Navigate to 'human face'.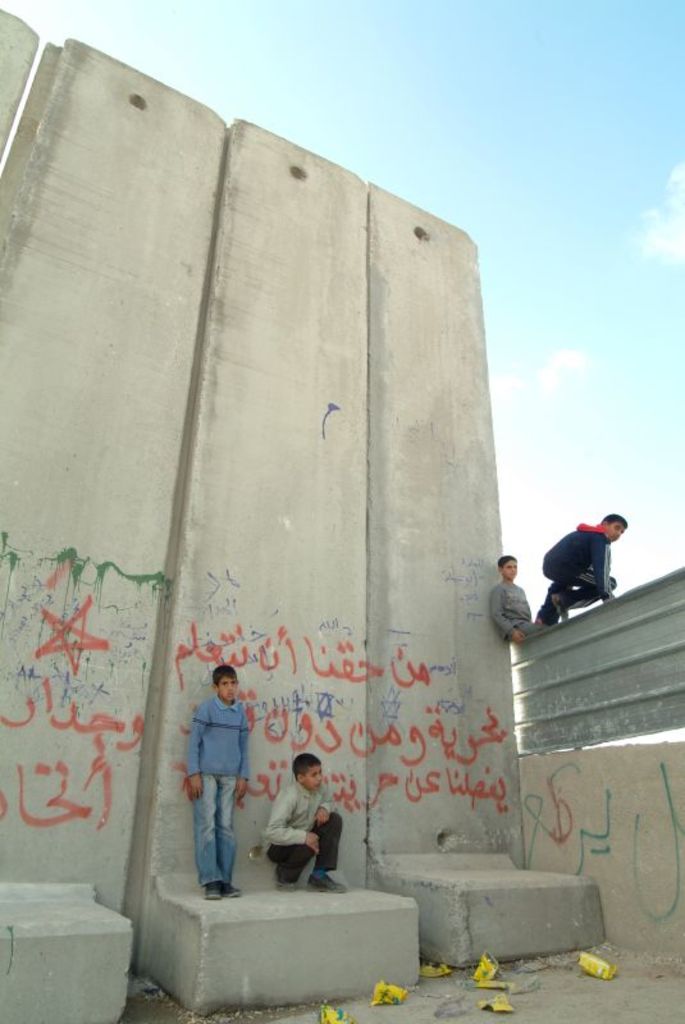
Navigation target: [305, 768, 321, 788].
